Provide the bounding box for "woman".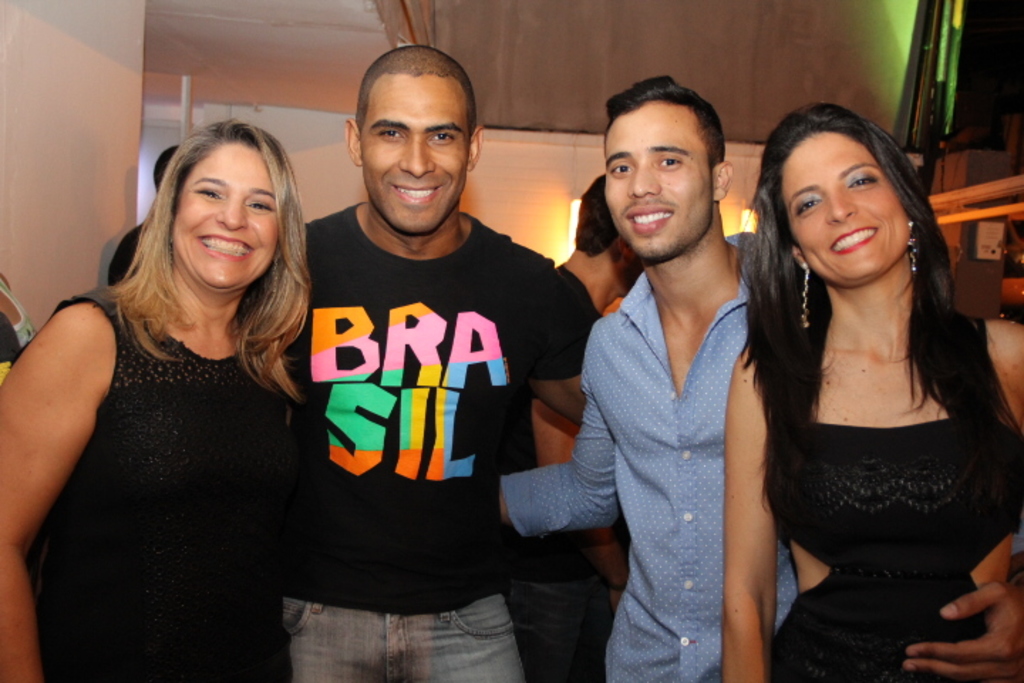
<box>720,102,1023,682</box>.
